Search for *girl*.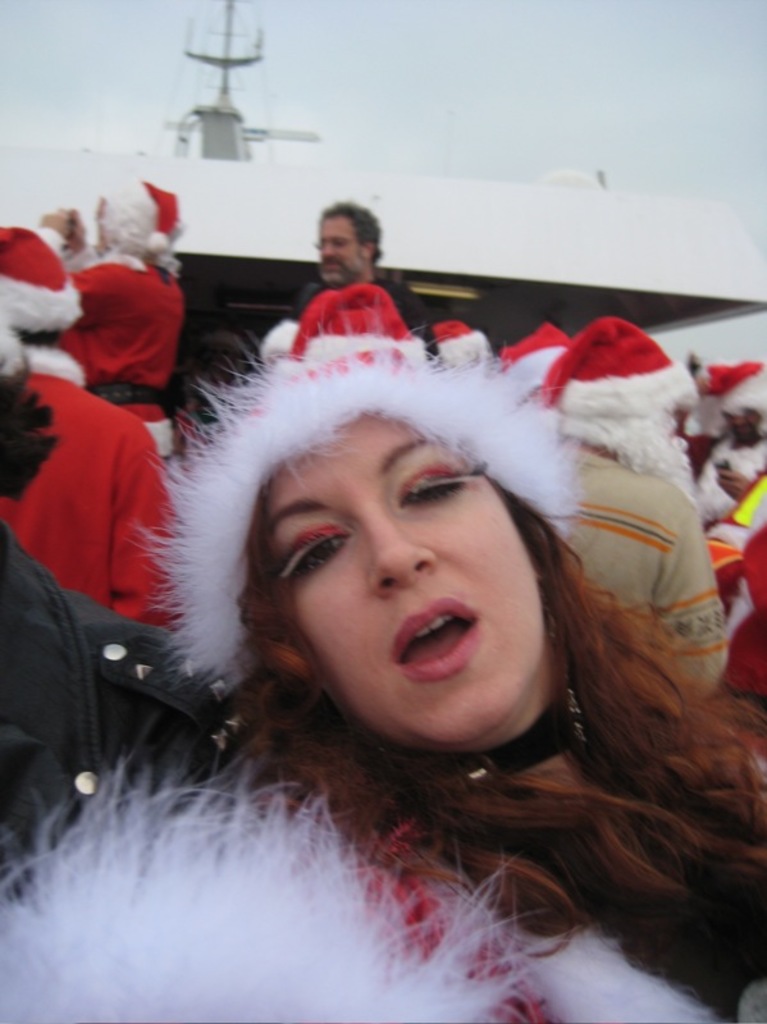
Found at [left=0, top=370, right=766, bottom=1023].
